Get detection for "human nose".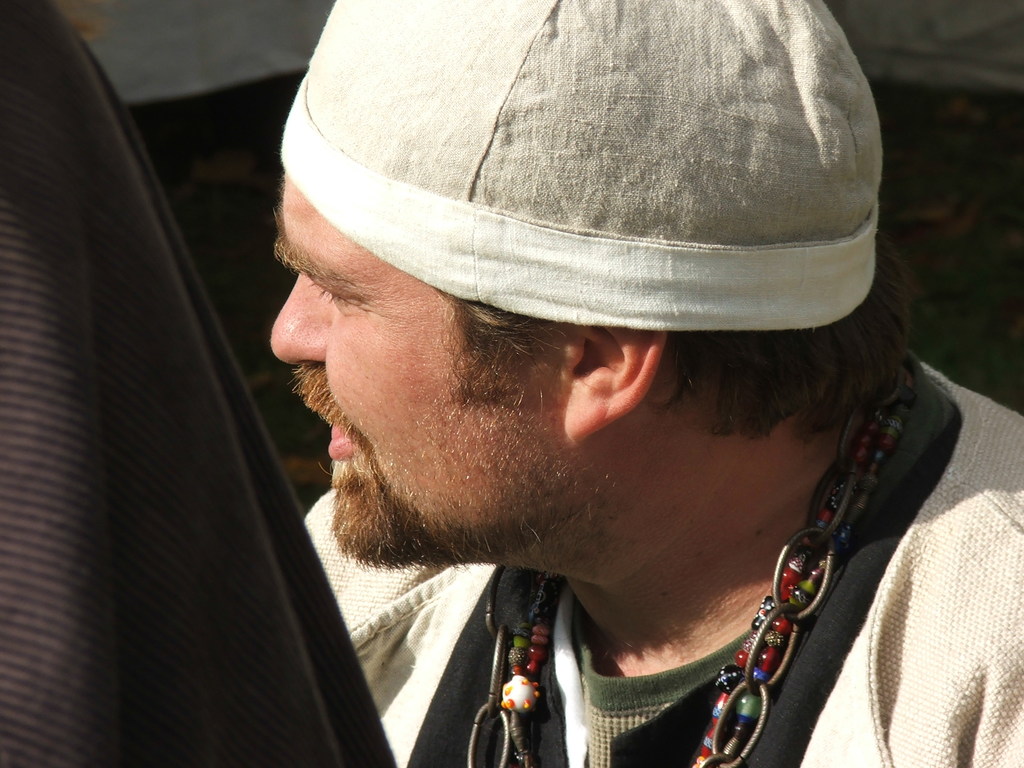
Detection: {"x1": 271, "y1": 262, "x2": 343, "y2": 366}.
